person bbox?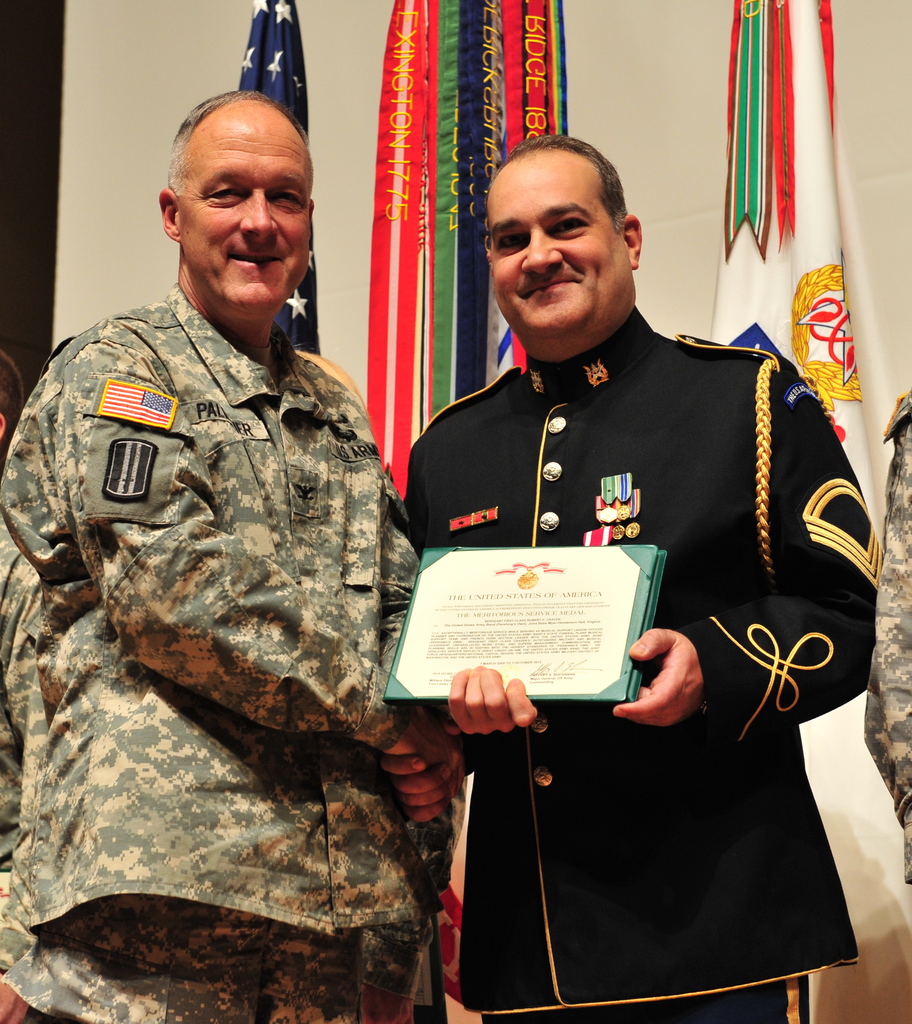
l=396, t=127, r=876, b=1023
